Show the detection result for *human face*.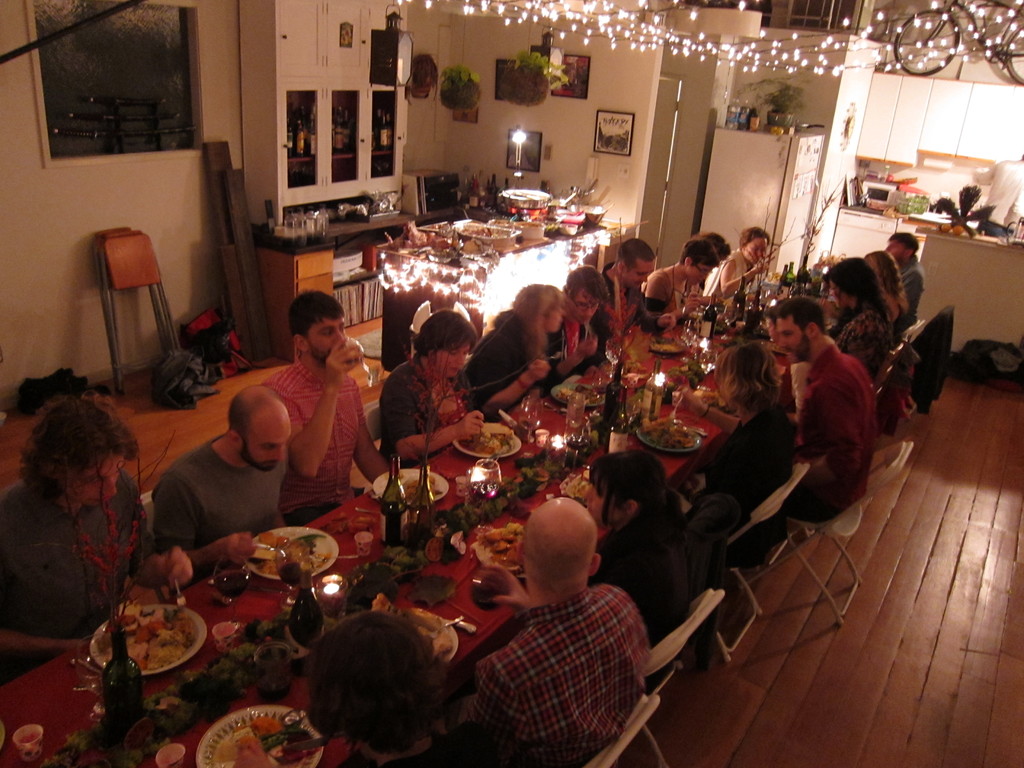
x1=438 y1=335 x2=479 y2=376.
